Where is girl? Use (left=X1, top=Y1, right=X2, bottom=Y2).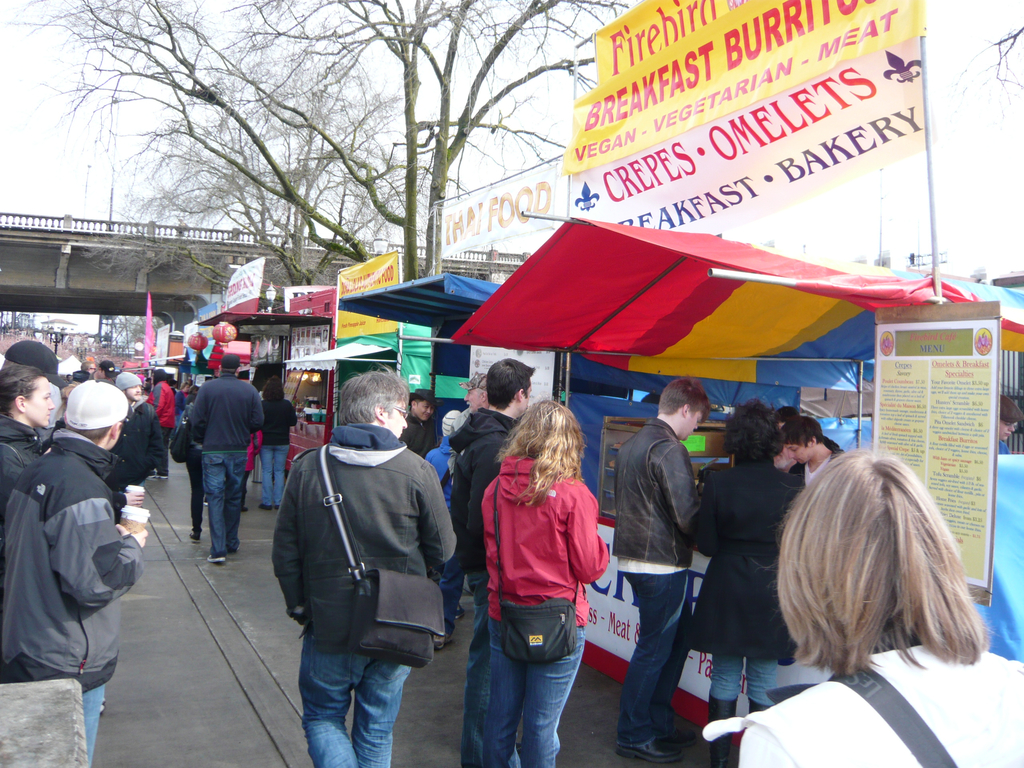
(left=2, top=358, right=60, bottom=464).
